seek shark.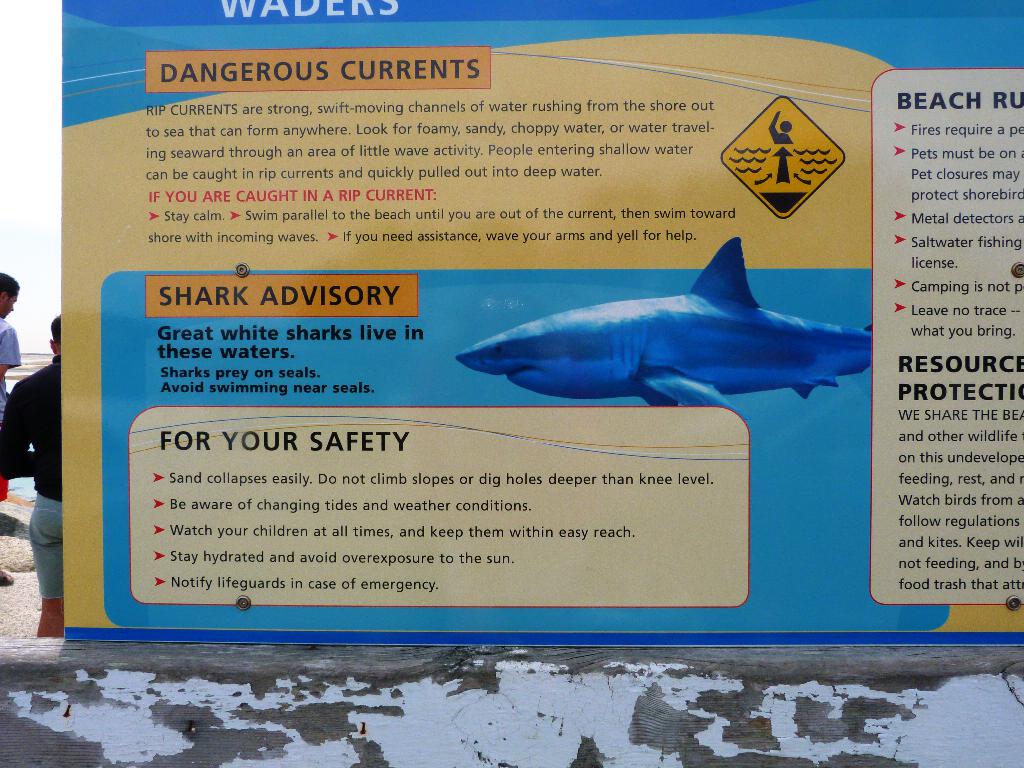
451 236 878 417.
